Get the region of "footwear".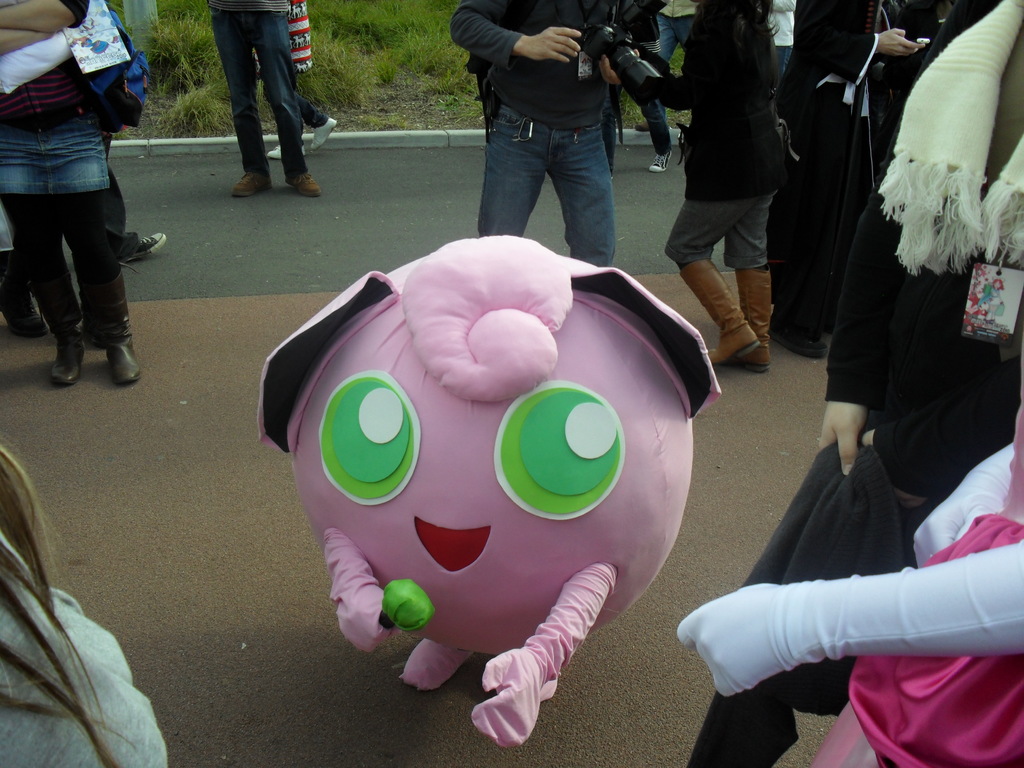
BBox(738, 262, 774, 372).
